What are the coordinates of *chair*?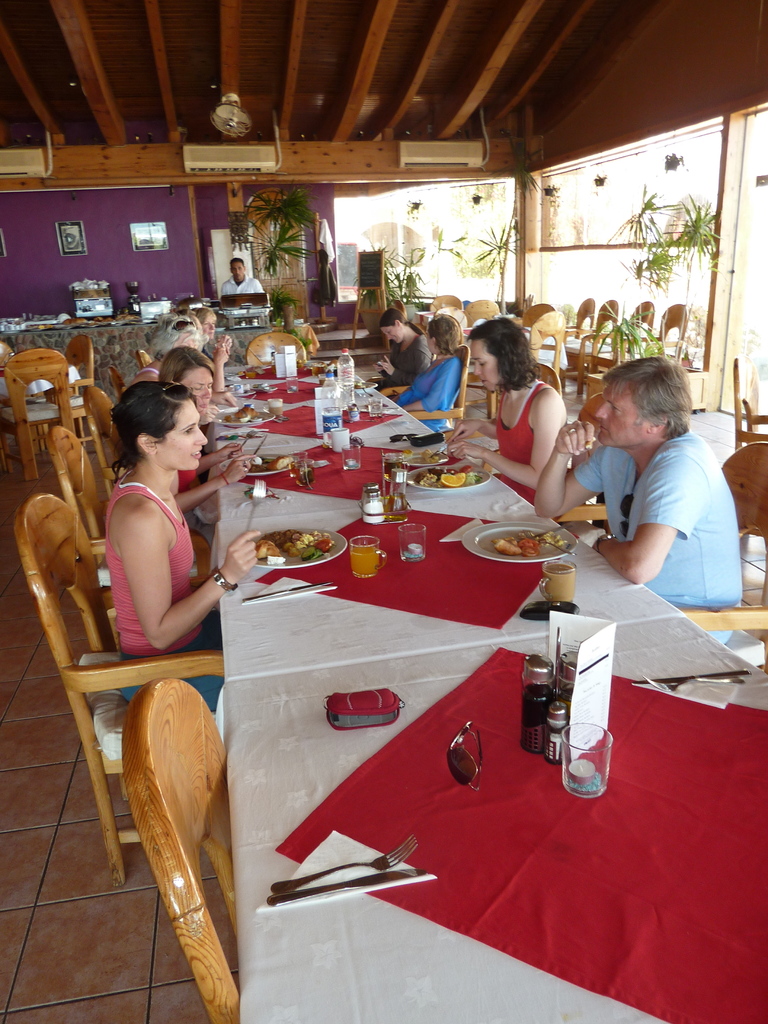
(458,297,499,323).
